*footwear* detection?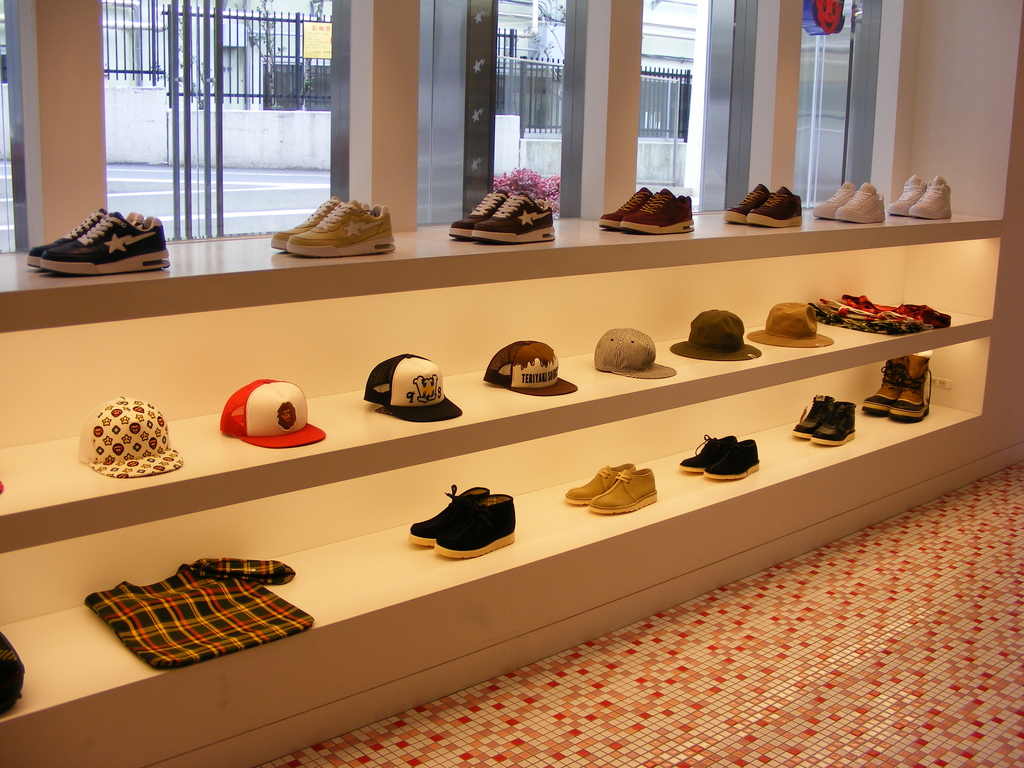
(x1=40, y1=210, x2=168, y2=271)
